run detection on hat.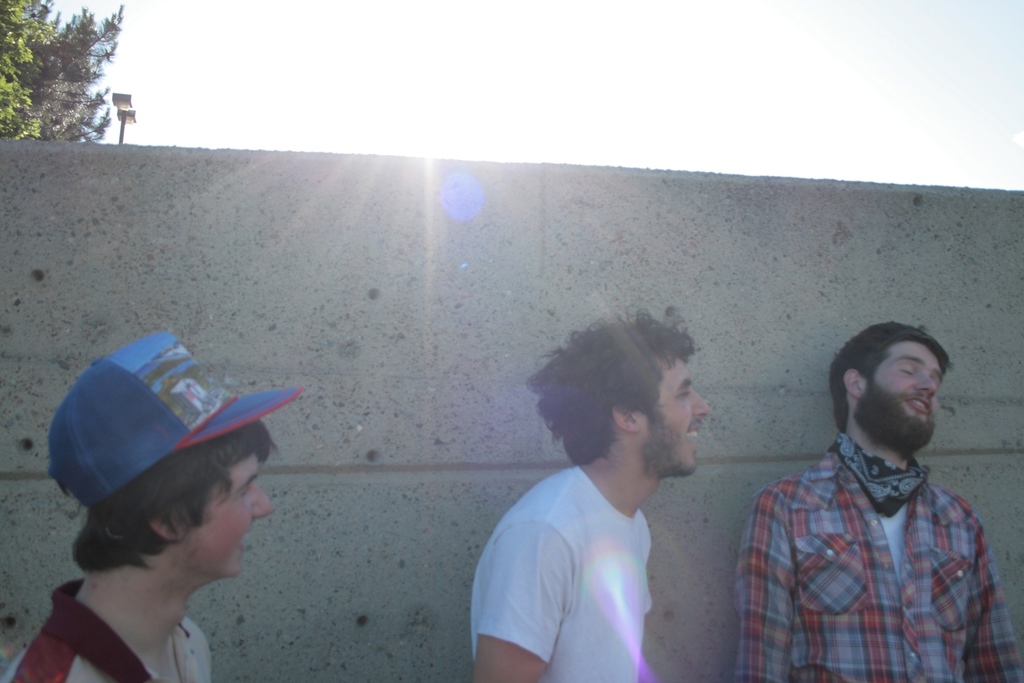
Result: l=44, t=327, r=302, b=515.
